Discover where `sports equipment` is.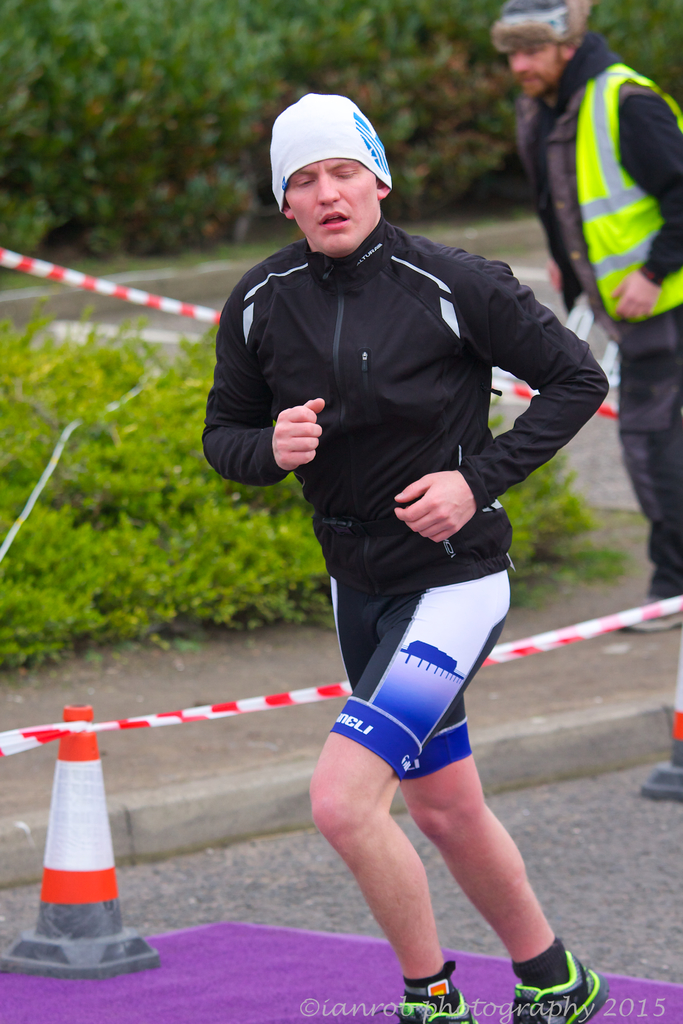
Discovered at Rect(382, 957, 474, 1023).
